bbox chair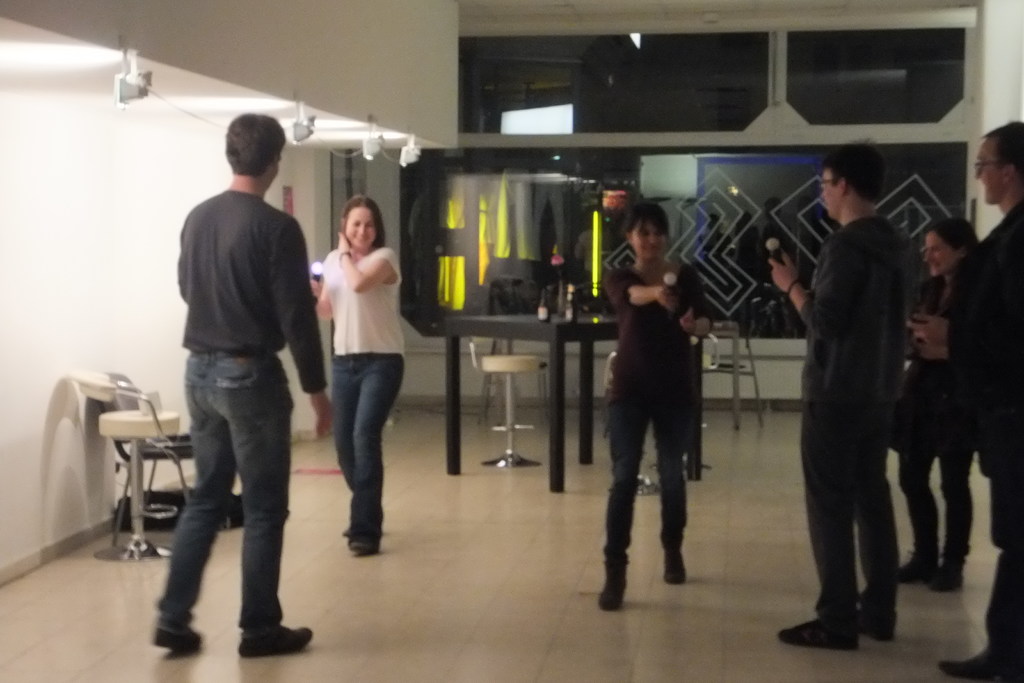
109:370:203:541
